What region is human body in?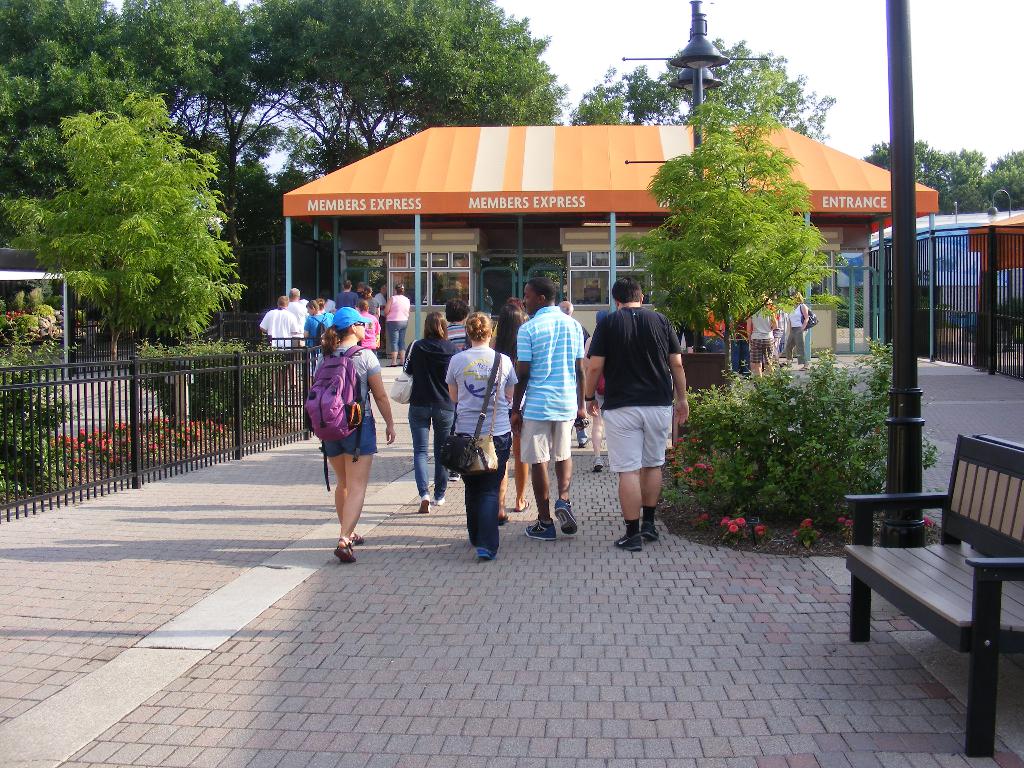
rect(781, 291, 807, 366).
